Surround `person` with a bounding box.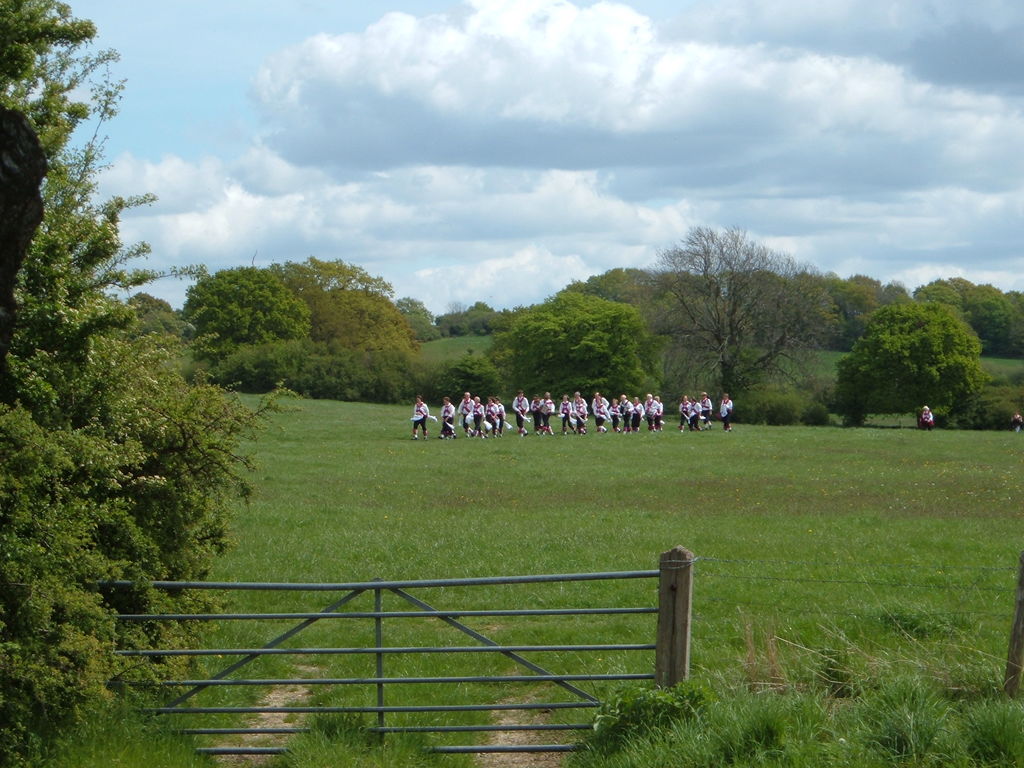
(507,385,533,441).
